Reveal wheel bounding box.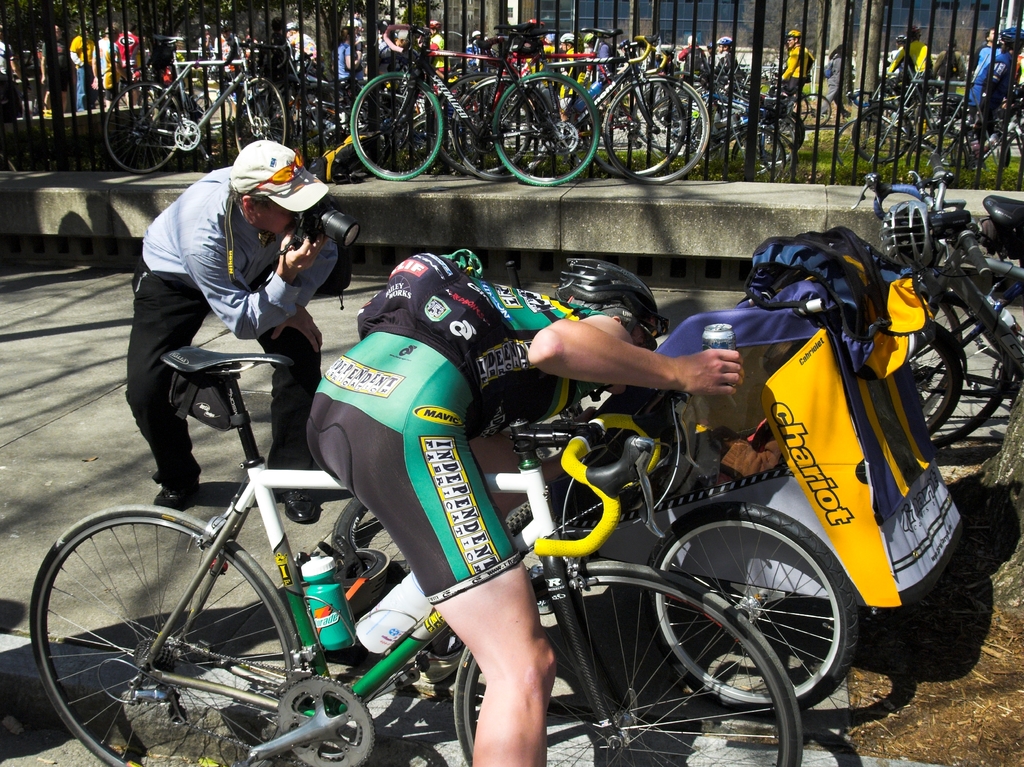
Revealed: {"left": 231, "top": 79, "right": 285, "bottom": 156}.
